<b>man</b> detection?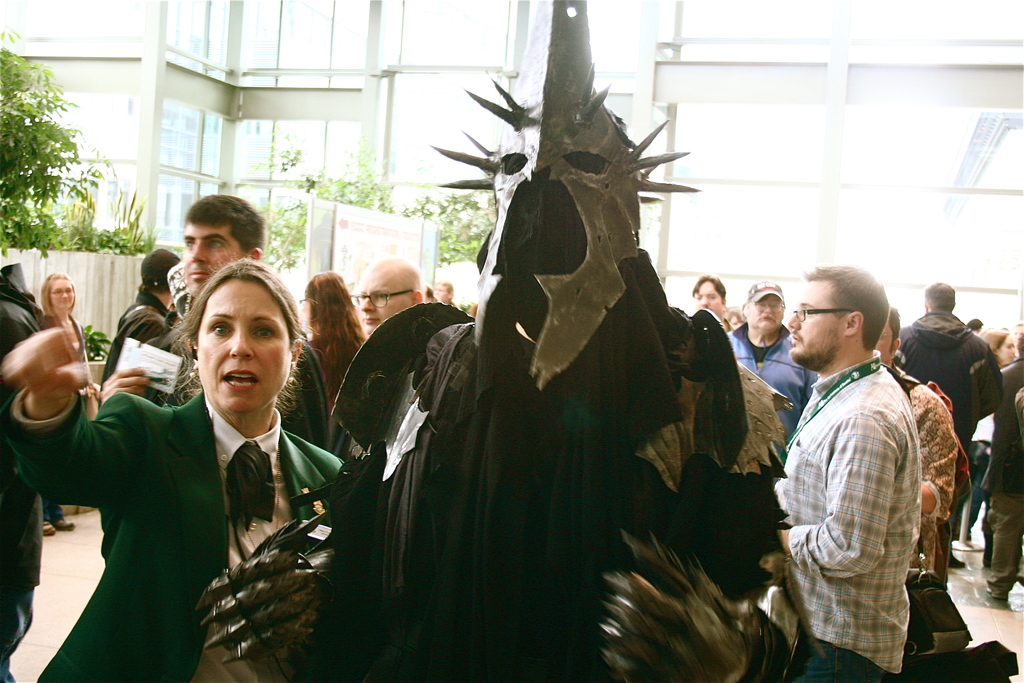
<box>98,195,328,446</box>
